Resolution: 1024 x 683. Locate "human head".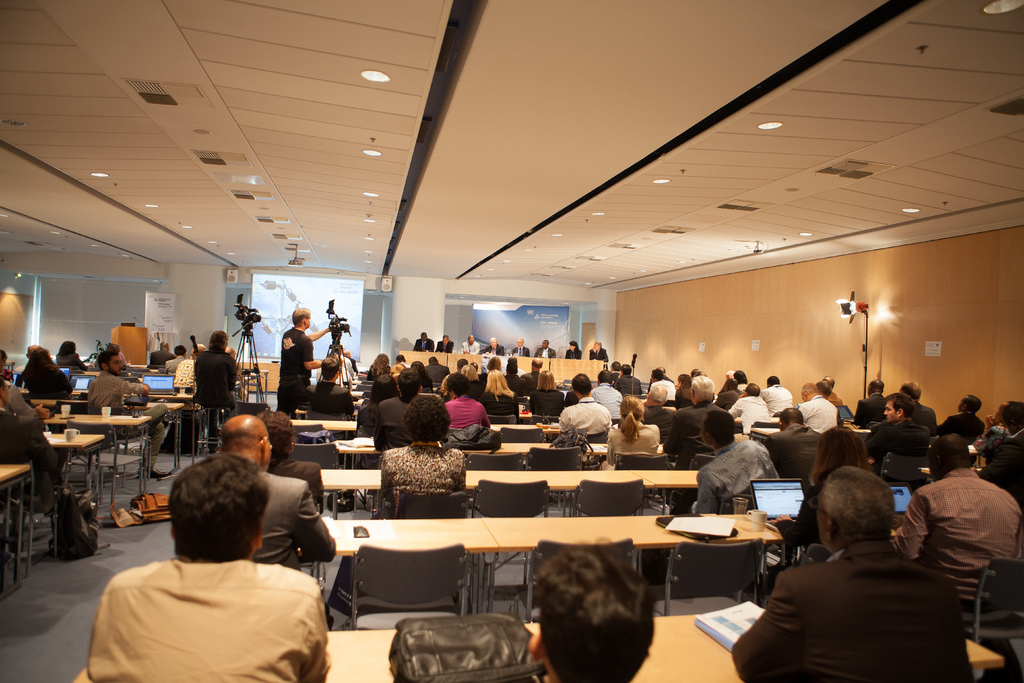
[618, 395, 644, 423].
